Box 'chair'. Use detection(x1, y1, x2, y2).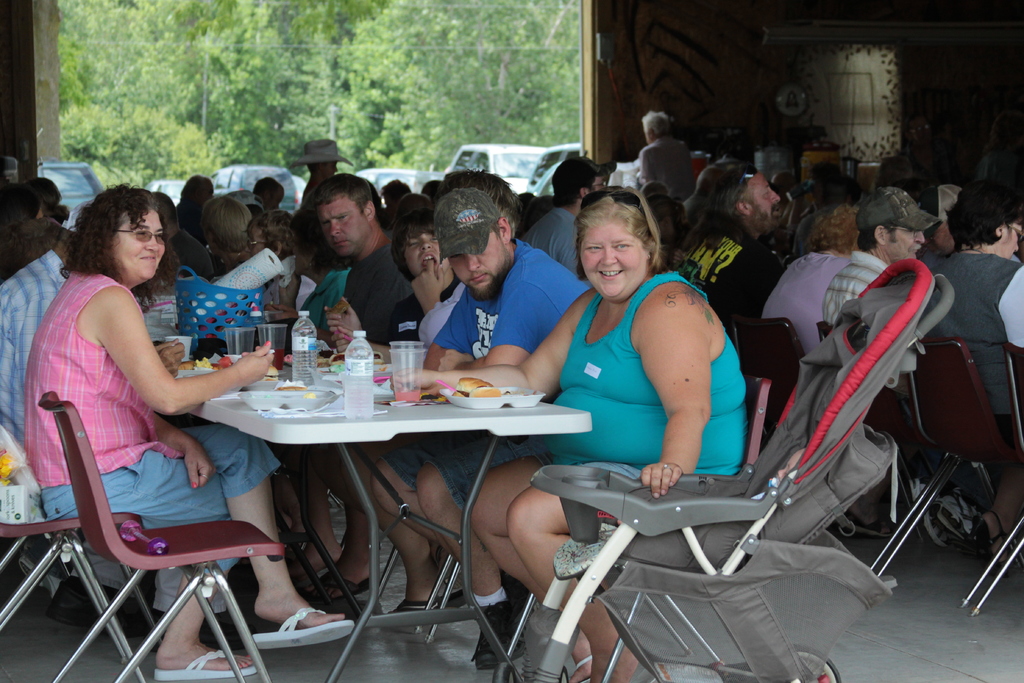
detection(868, 333, 1023, 587).
